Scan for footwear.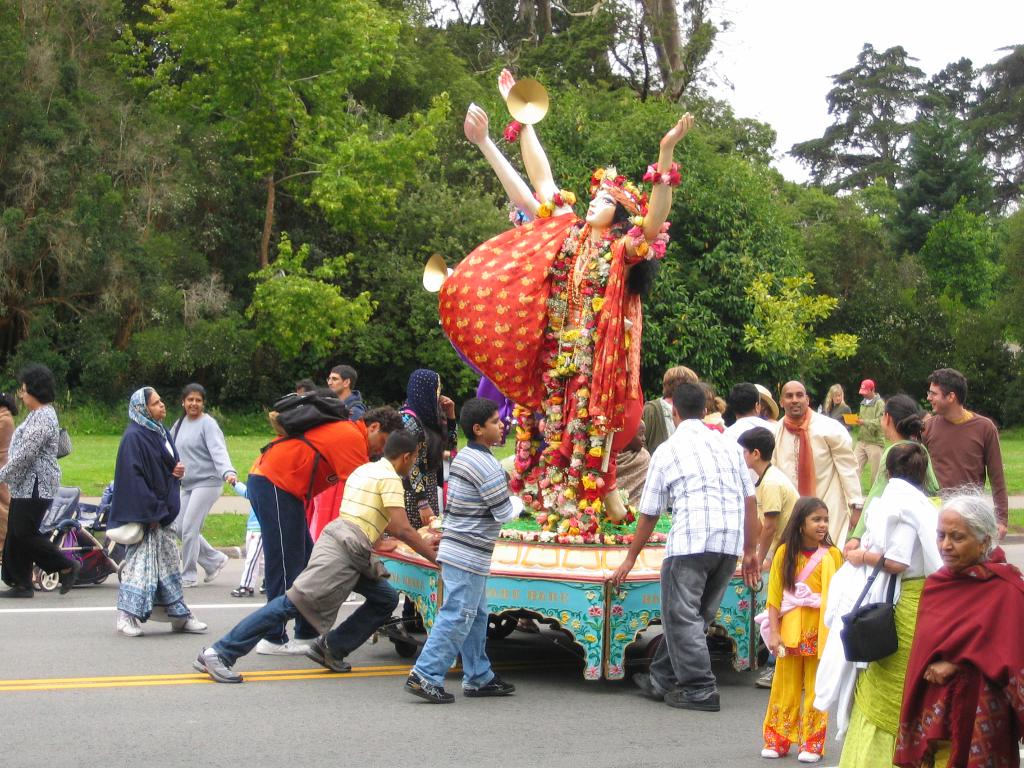
Scan result: <region>58, 561, 81, 598</region>.
